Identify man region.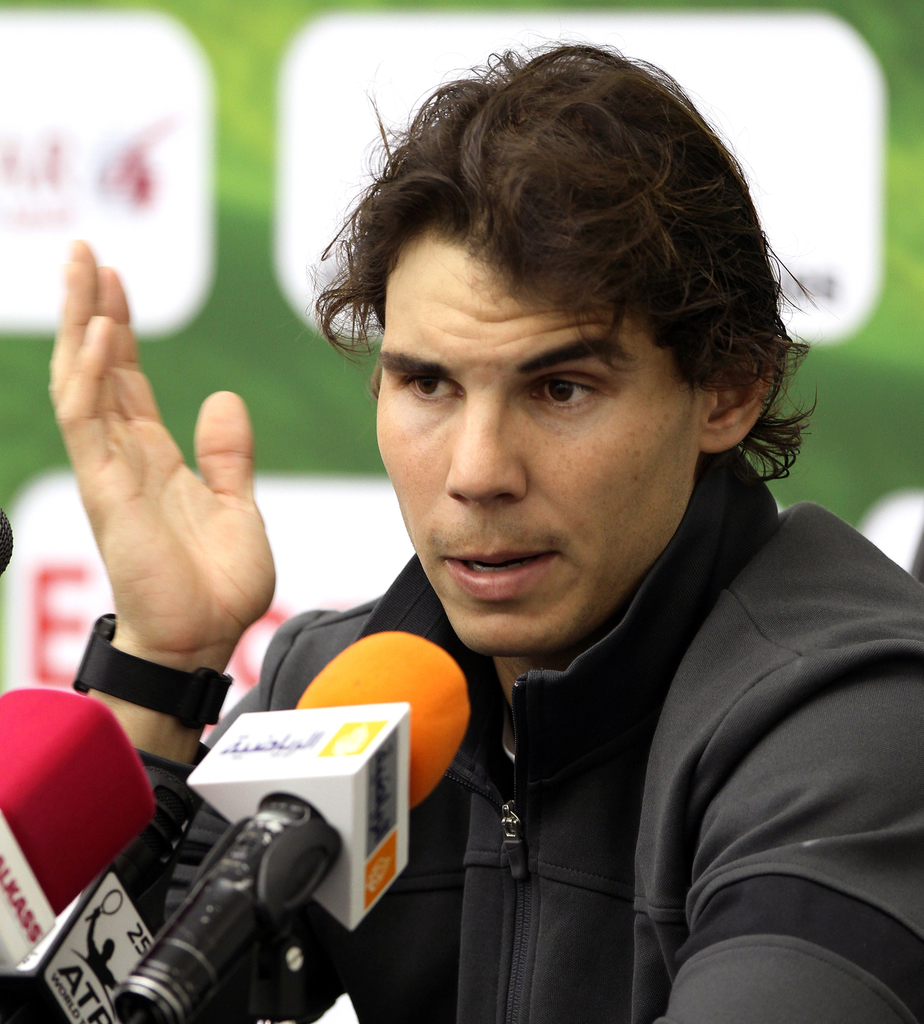
Region: box(161, 41, 923, 996).
